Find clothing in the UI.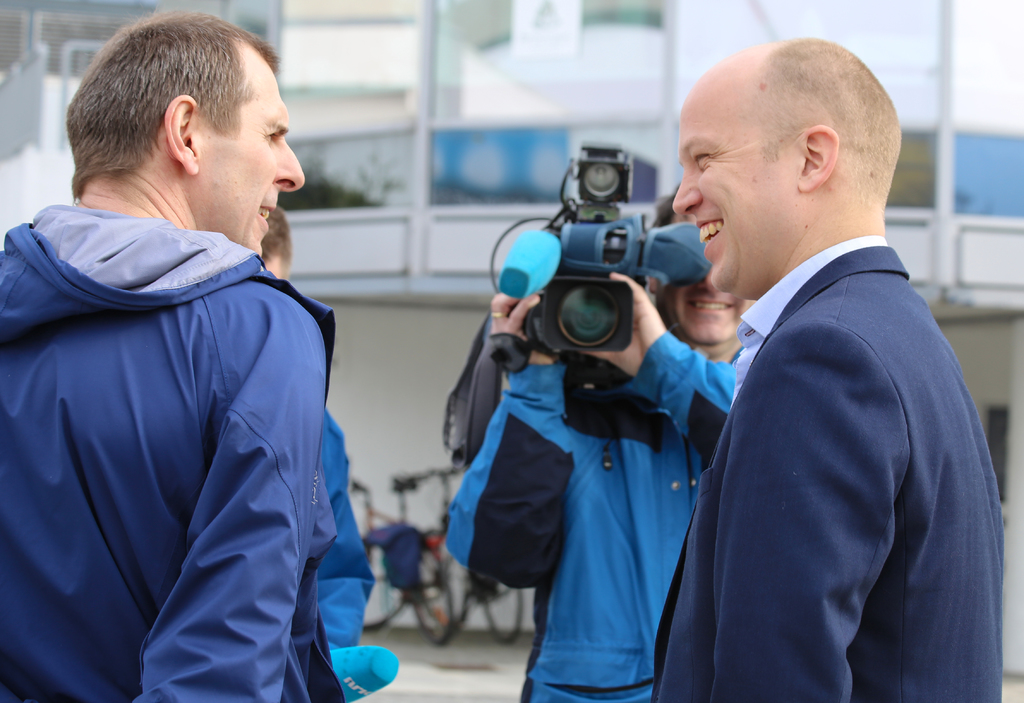
UI element at [649, 237, 1001, 702].
